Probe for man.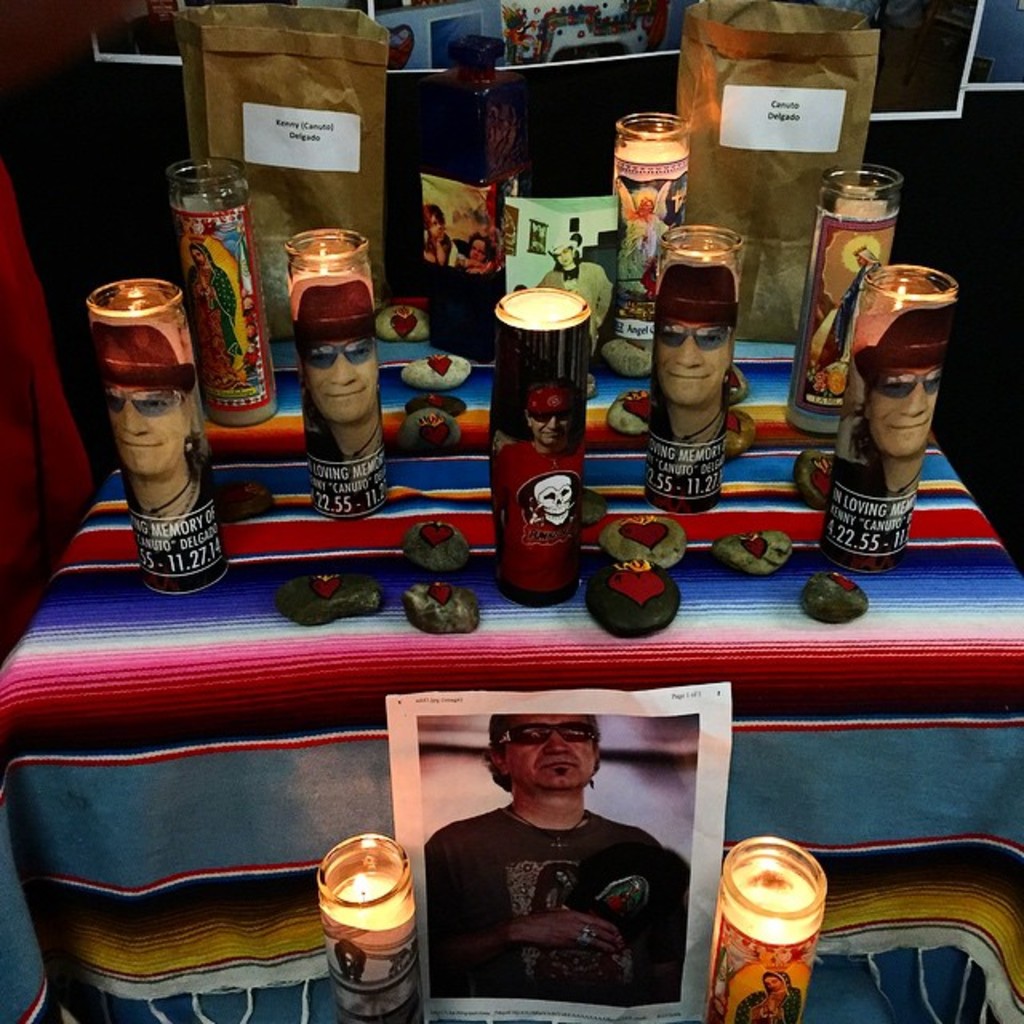
Probe result: <region>109, 0, 200, 56</region>.
